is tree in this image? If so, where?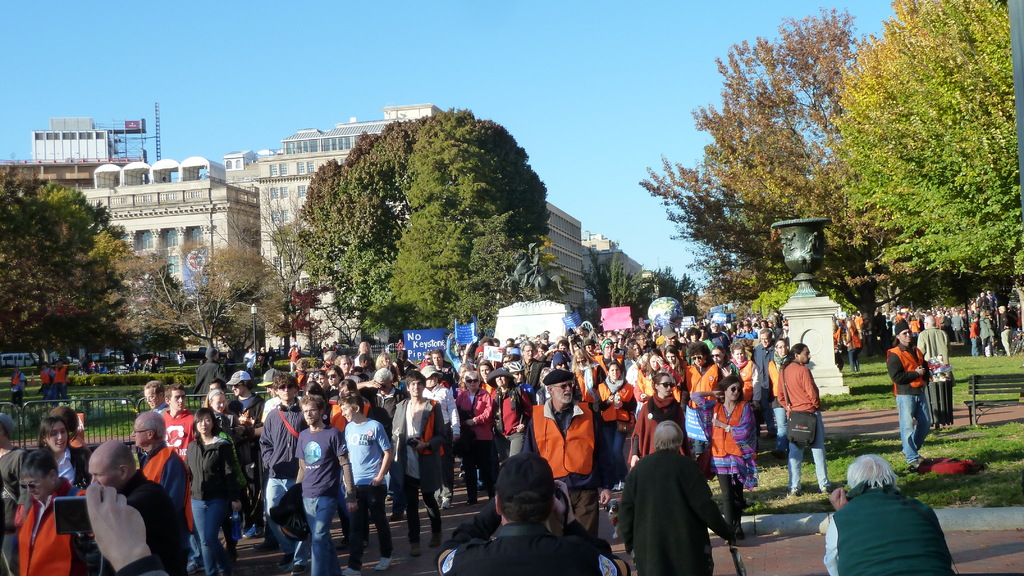
Yes, at (x1=274, y1=104, x2=554, y2=349).
